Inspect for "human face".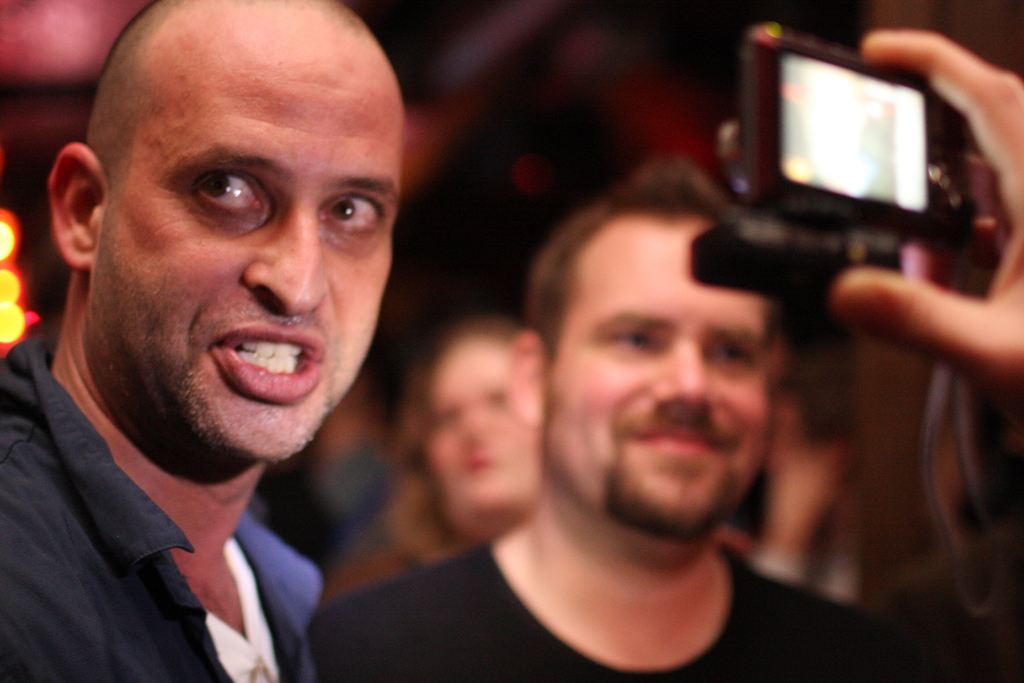
Inspection: (x1=99, y1=21, x2=401, y2=463).
